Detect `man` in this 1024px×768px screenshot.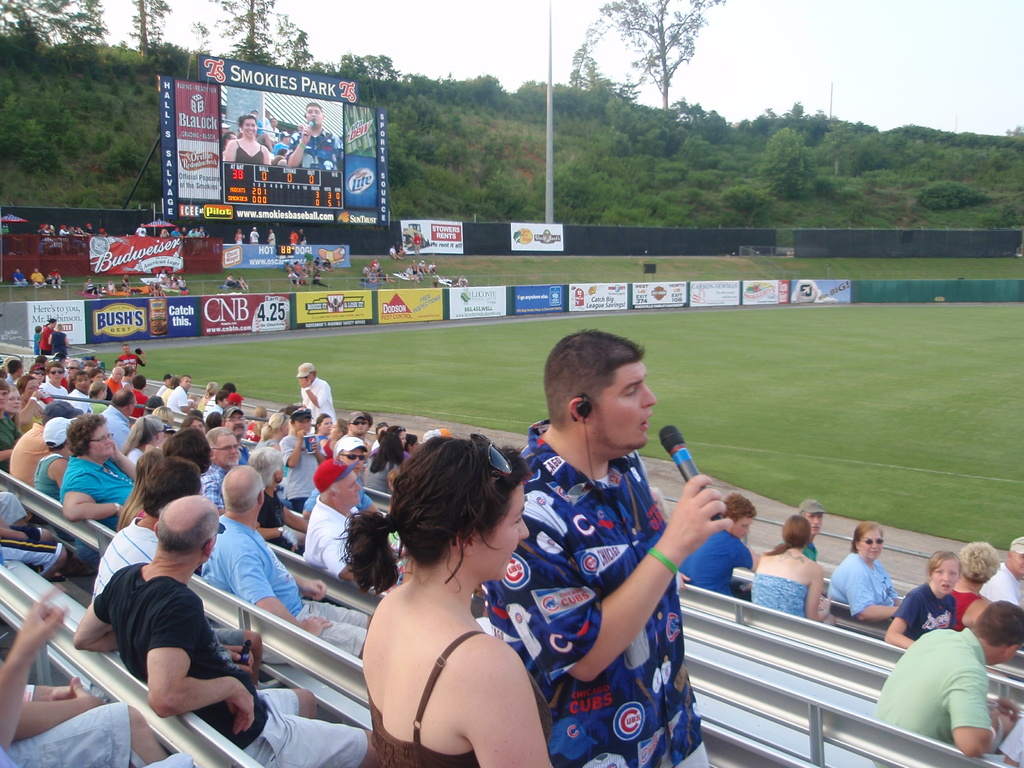
Detection: (x1=488, y1=330, x2=733, y2=767).
